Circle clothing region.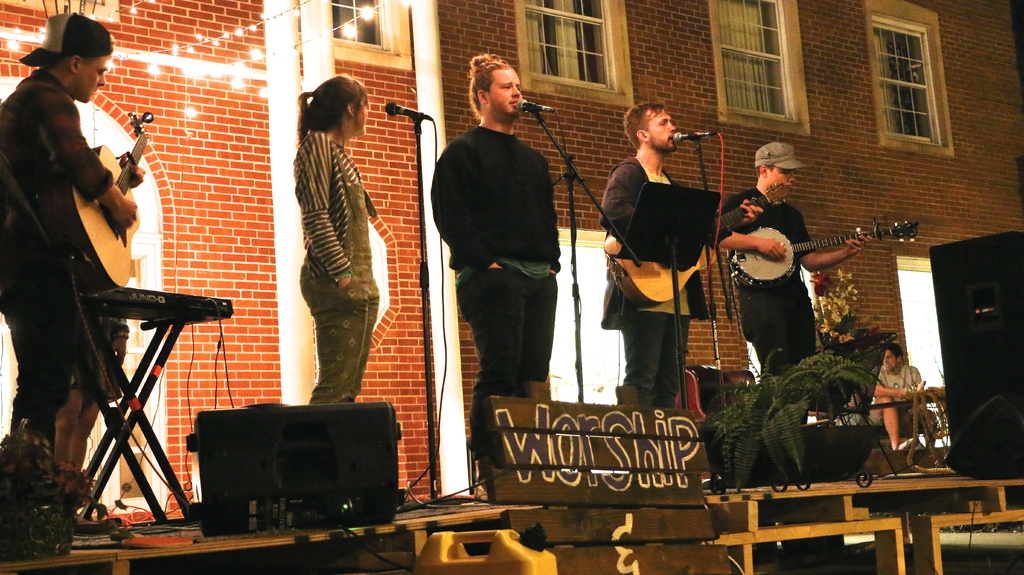
Region: 86:240:133:403.
